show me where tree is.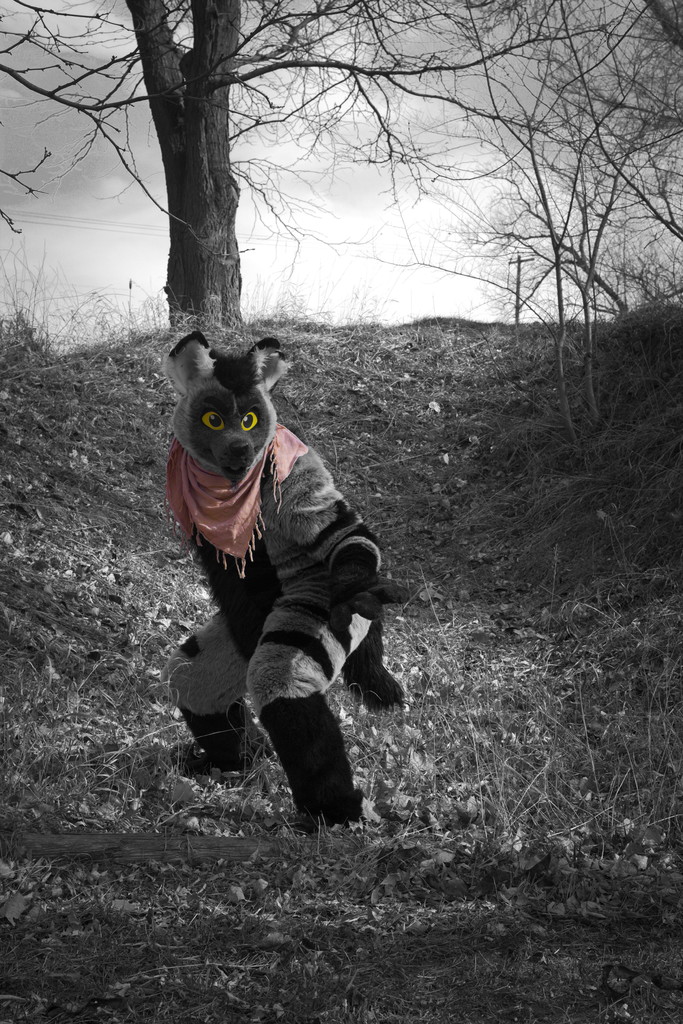
tree is at 433 59 682 435.
